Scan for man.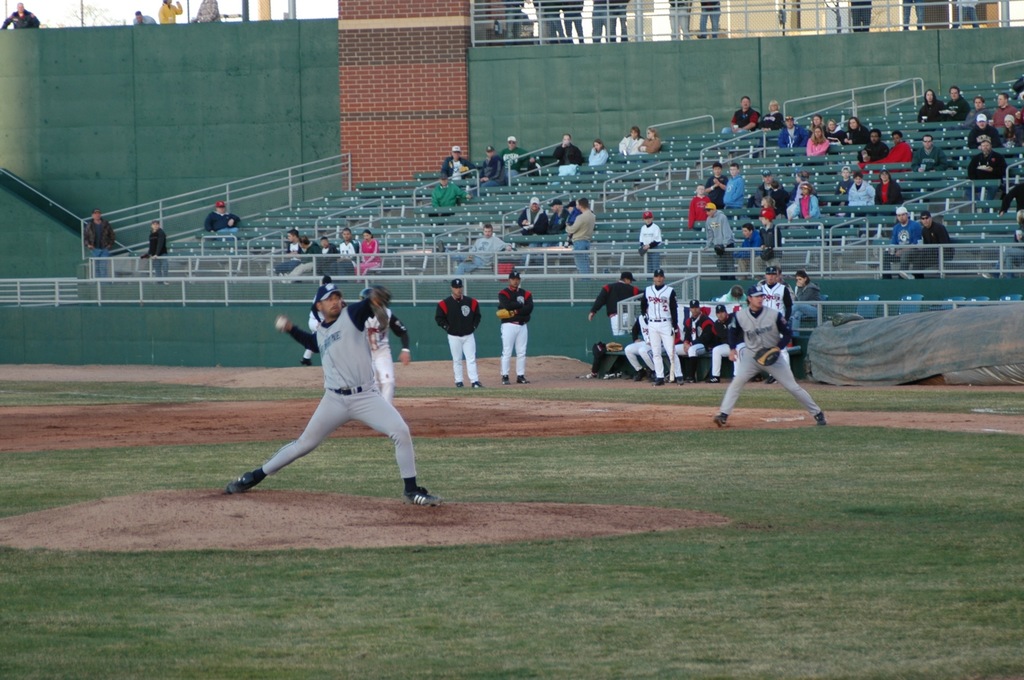
Scan result: 345/287/413/402.
